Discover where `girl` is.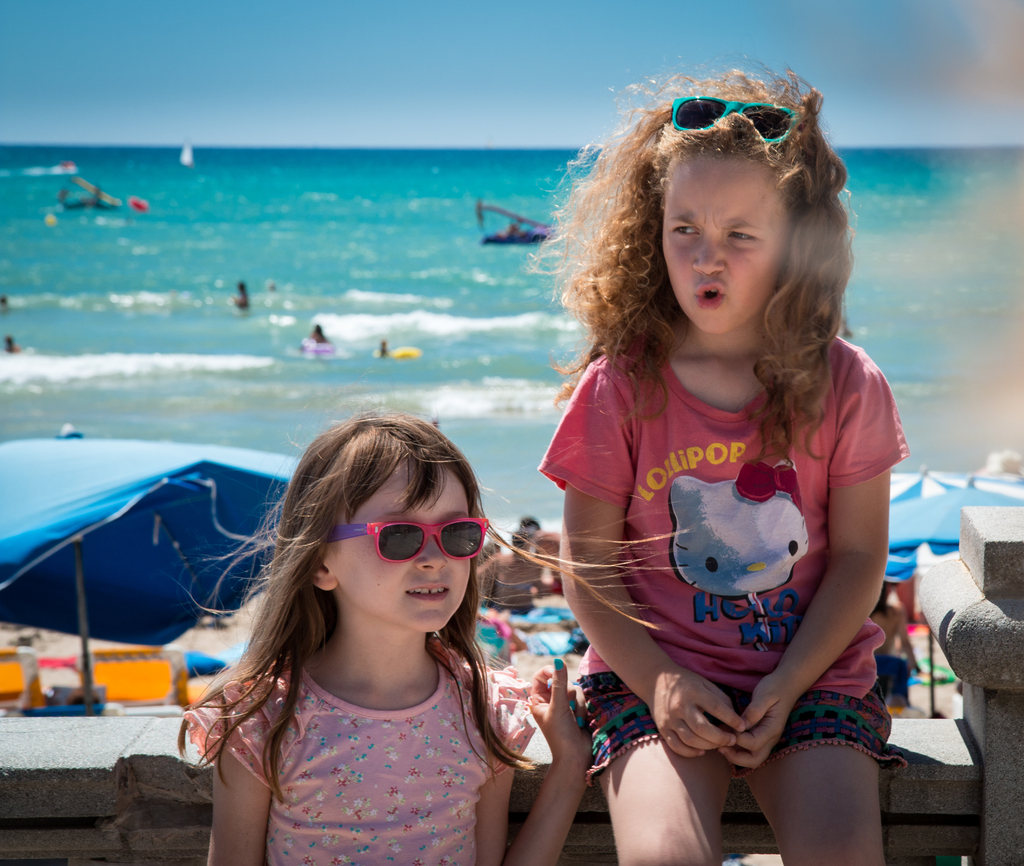
Discovered at BBox(178, 418, 517, 865).
